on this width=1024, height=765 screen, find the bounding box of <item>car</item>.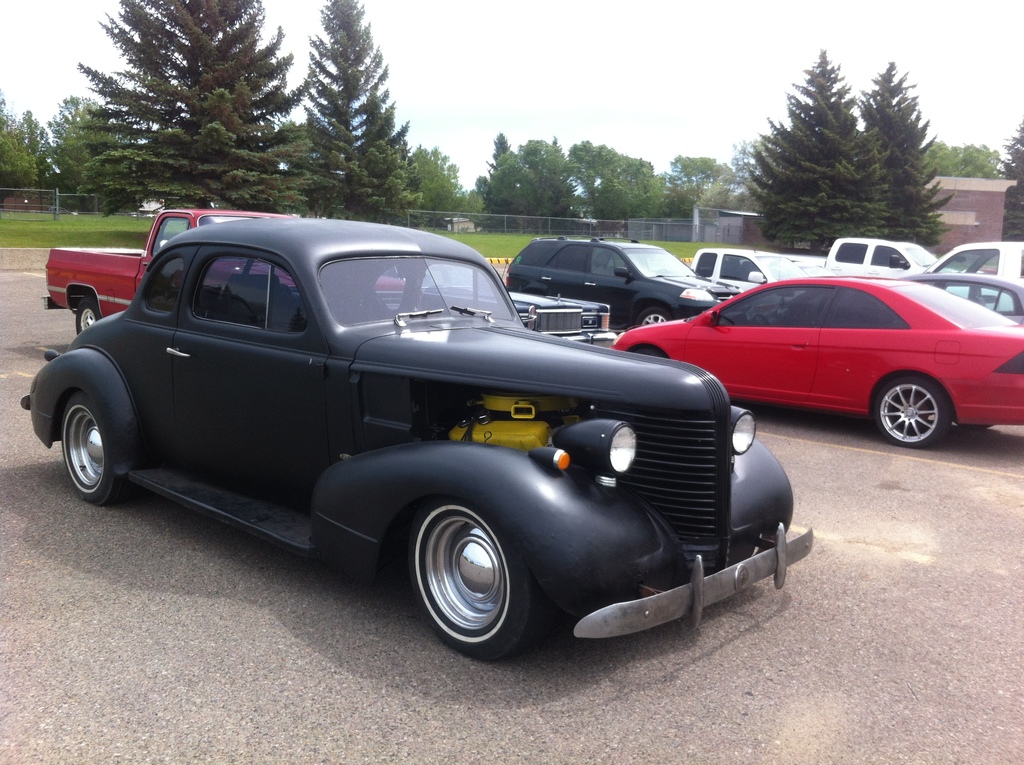
Bounding box: BBox(40, 211, 806, 673).
